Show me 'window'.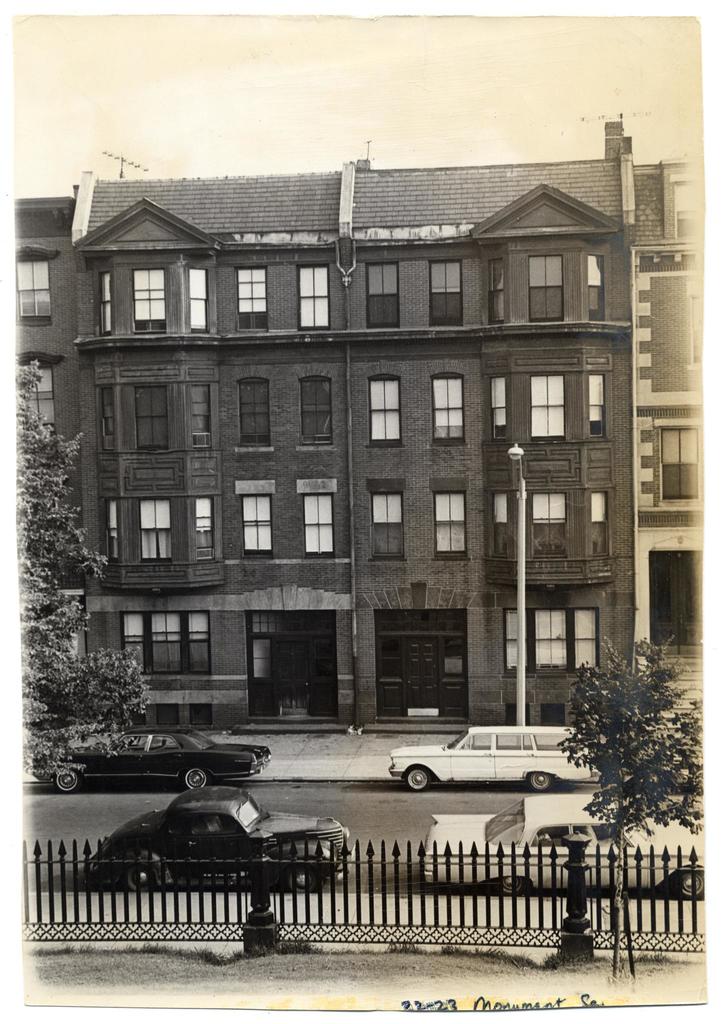
'window' is here: [left=143, top=499, right=169, bottom=567].
